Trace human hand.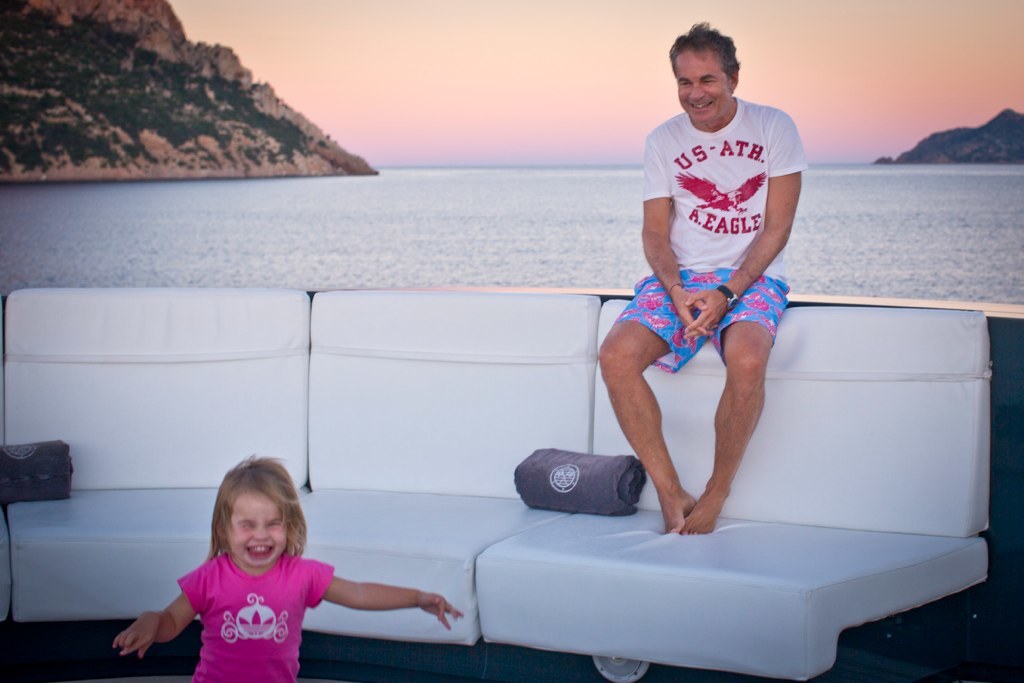
Traced to x1=671 y1=284 x2=720 y2=341.
